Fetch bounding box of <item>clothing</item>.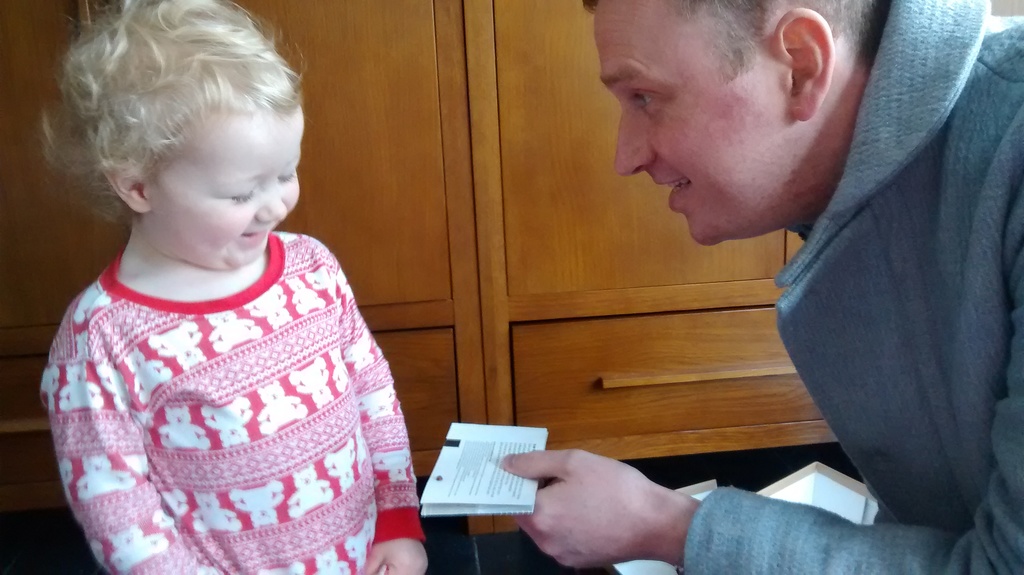
Bbox: [left=637, top=0, right=1023, bottom=574].
